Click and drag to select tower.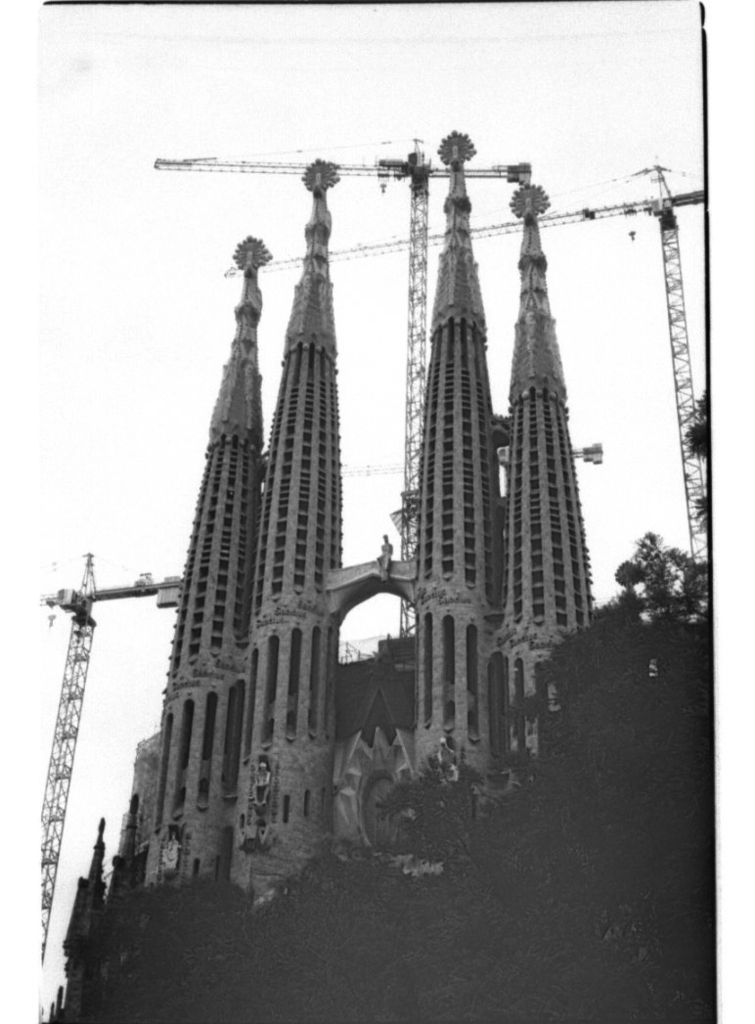
Selection: crop(23, 558, 108, 962).
